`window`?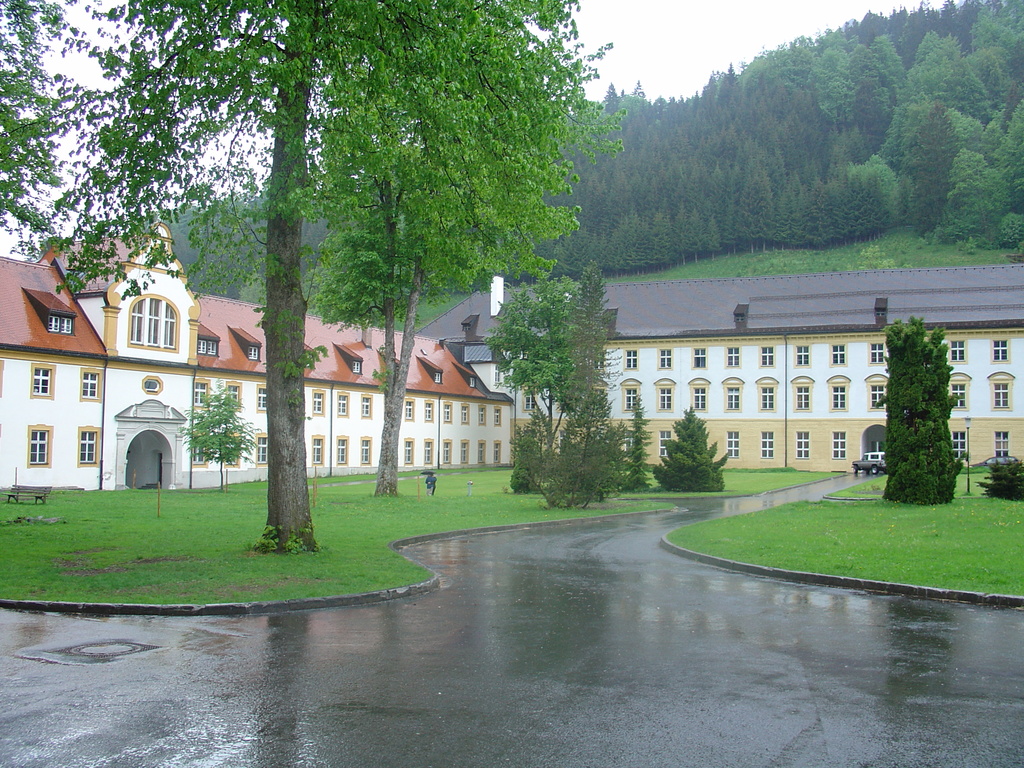
locate(438, 442, 452, 461)
